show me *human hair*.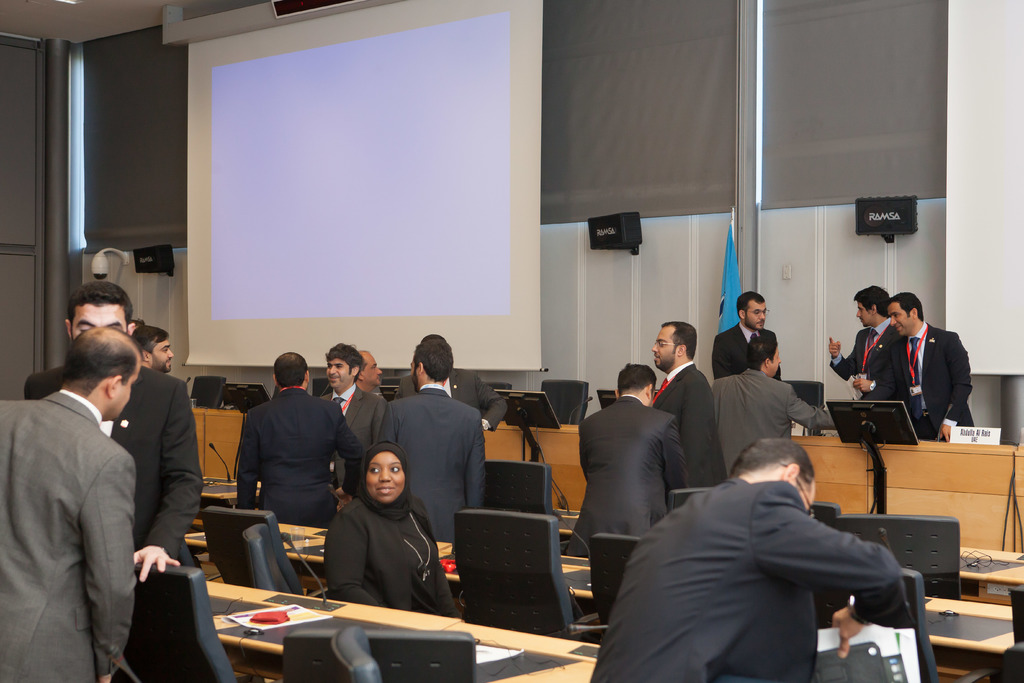
*human hair* is here: <box>275,353,305,388</box>.
